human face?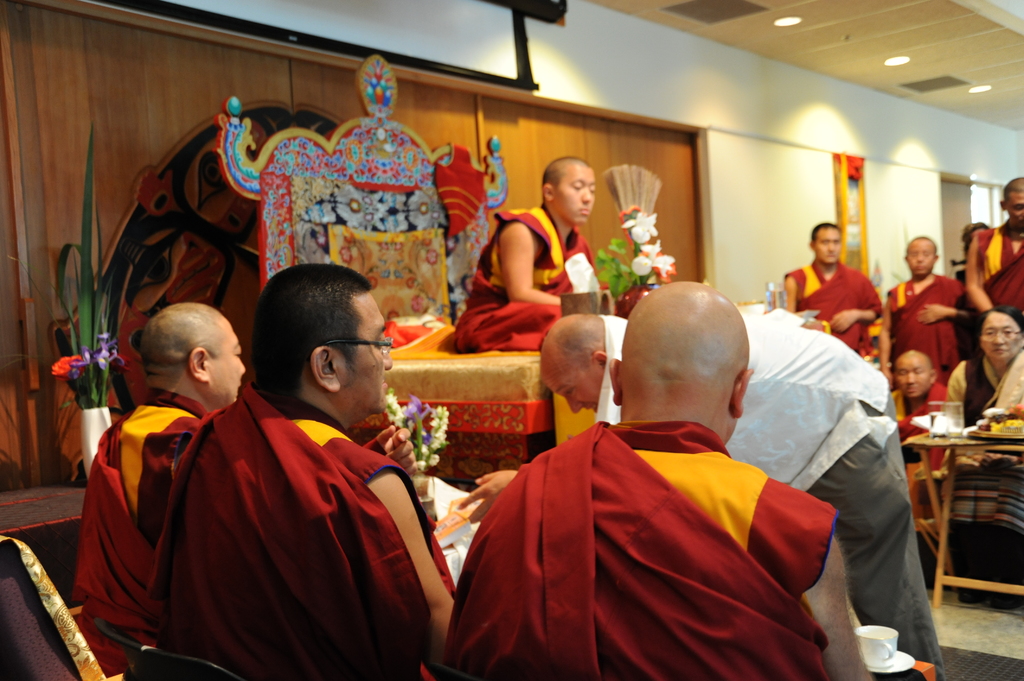
911/235/932/274
